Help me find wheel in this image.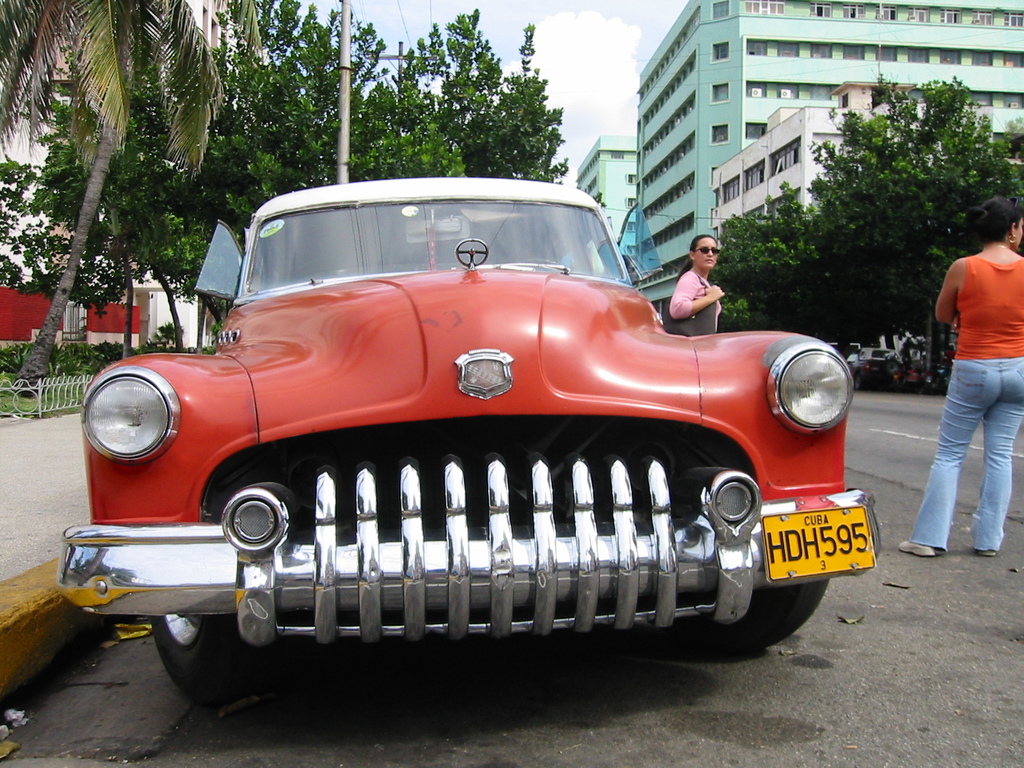
Found it: rect(691, 580, 826, 654).
